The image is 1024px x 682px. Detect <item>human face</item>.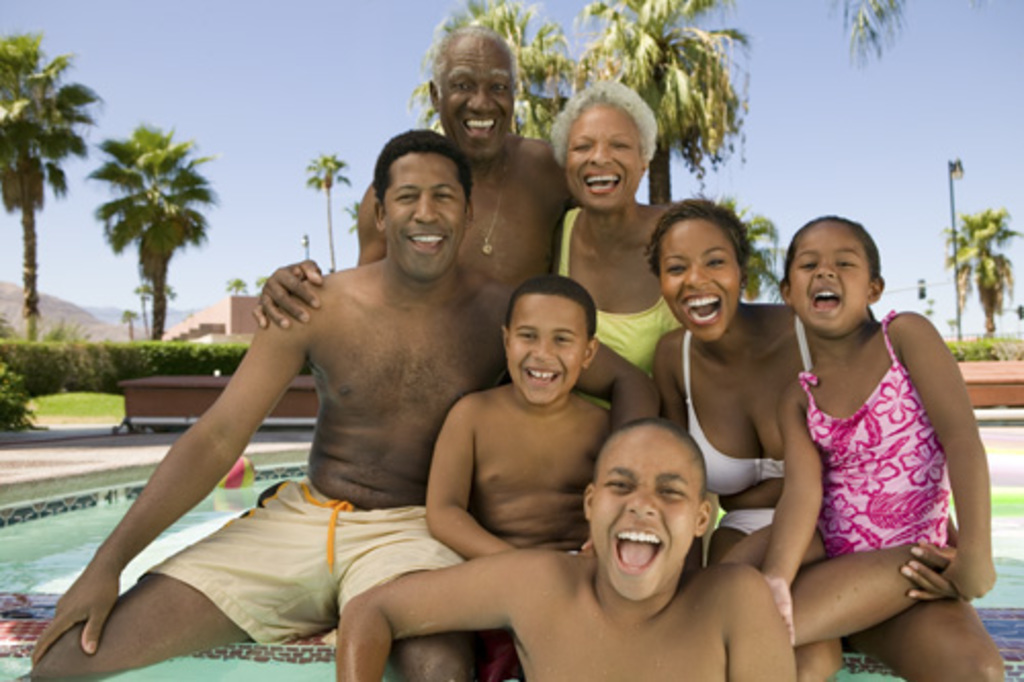
Detection: [788, 217, 866, 332].
